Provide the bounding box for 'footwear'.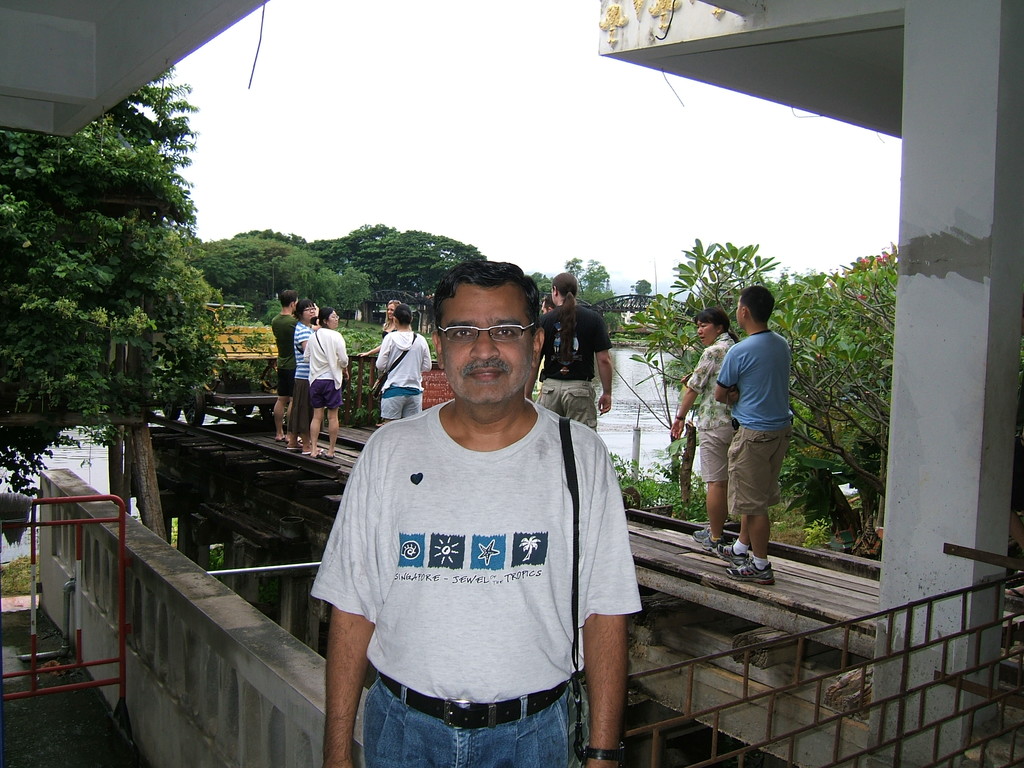
bbox=(304, 445, 313, 459).
